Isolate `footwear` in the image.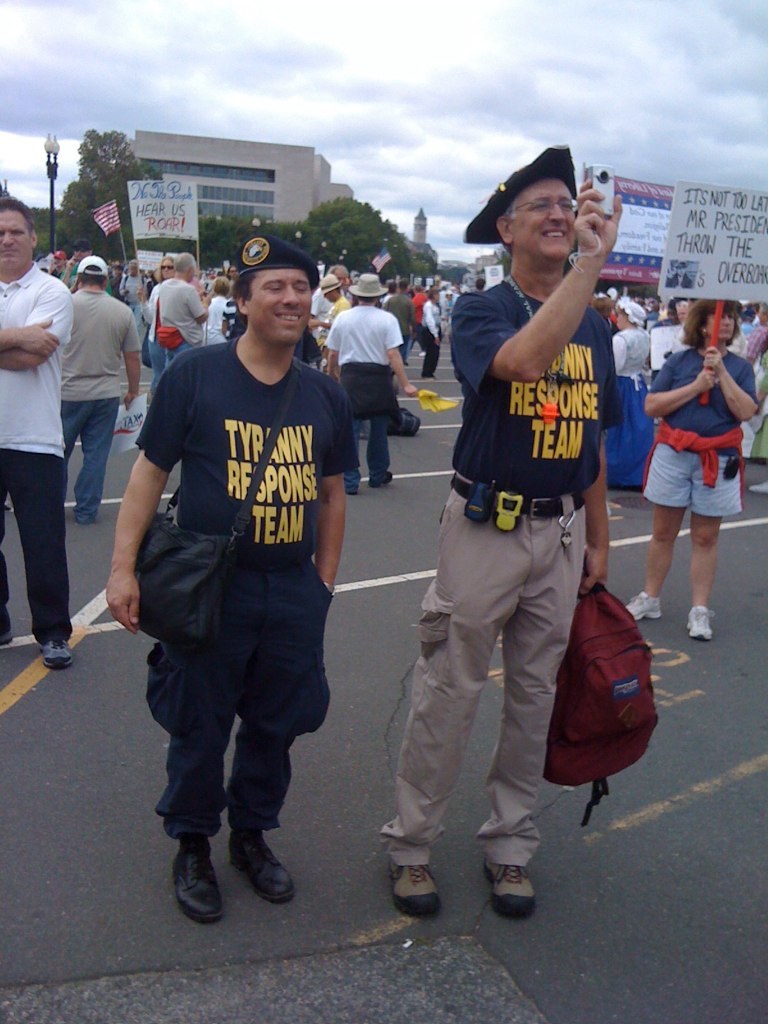
Isolated region: 684/608/714/640.
